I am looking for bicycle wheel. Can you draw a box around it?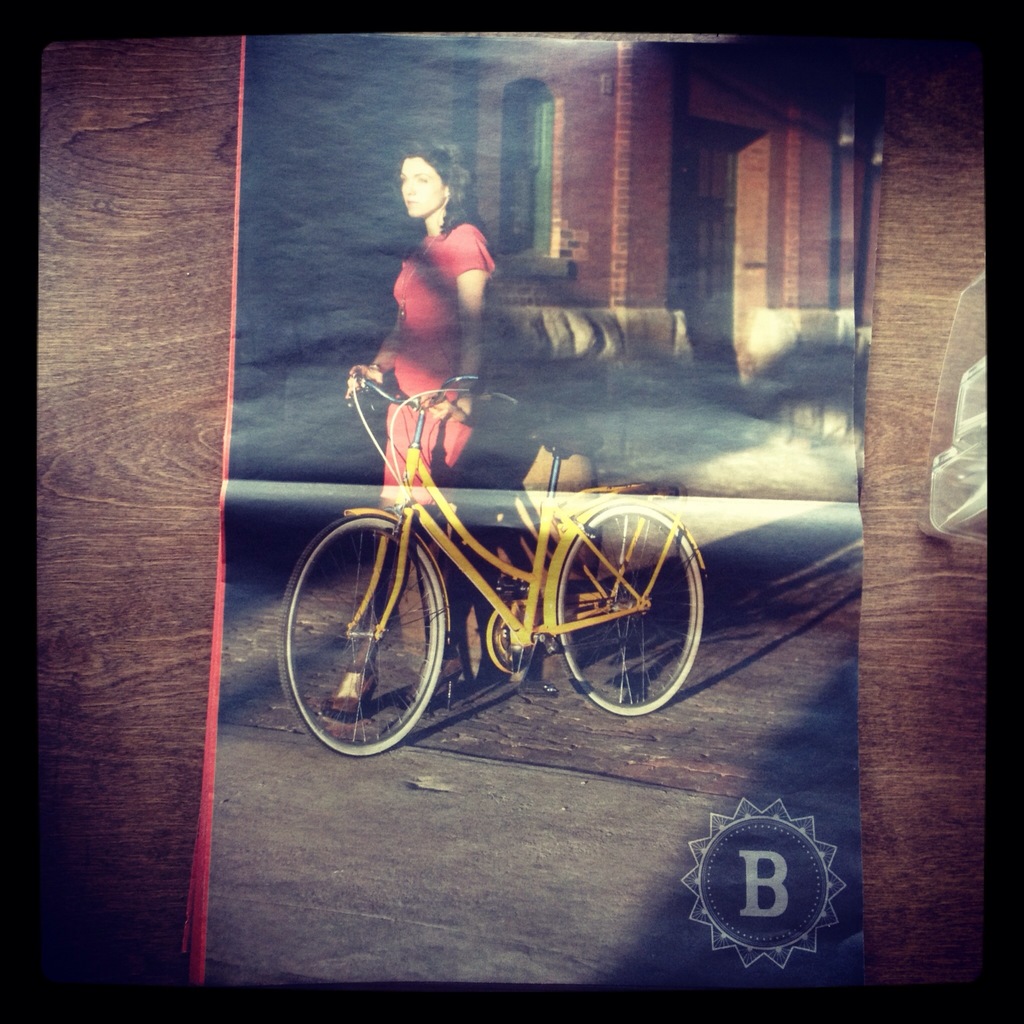
Sure, the bounding box is pyautogui.locateOnScreen(276, 508, 455, 776).
